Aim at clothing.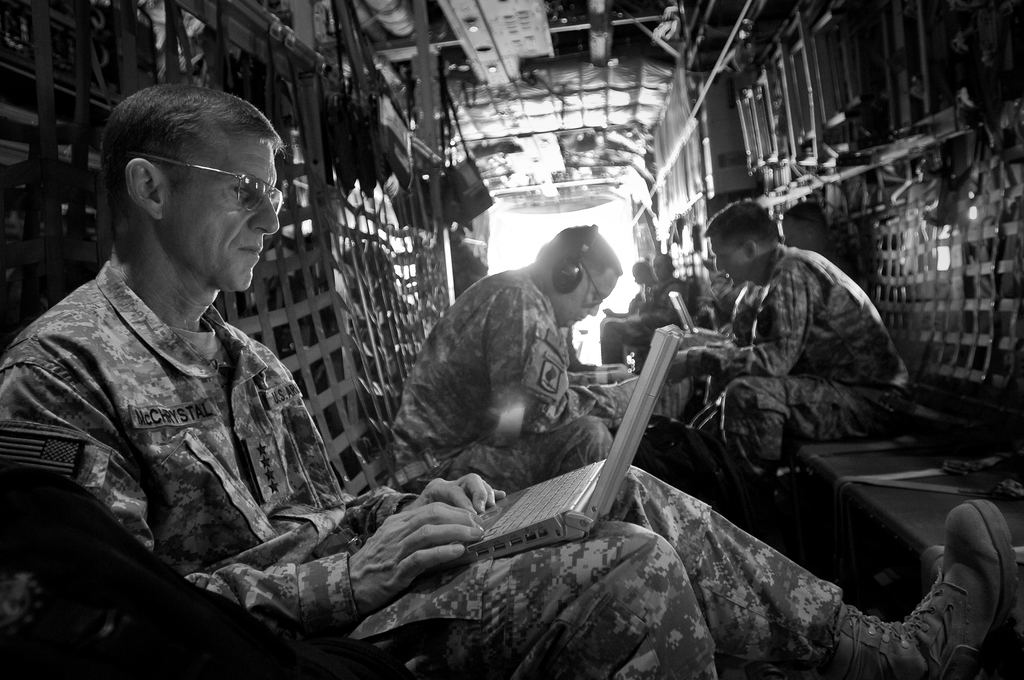
Aimed at 0 262 851 679.
